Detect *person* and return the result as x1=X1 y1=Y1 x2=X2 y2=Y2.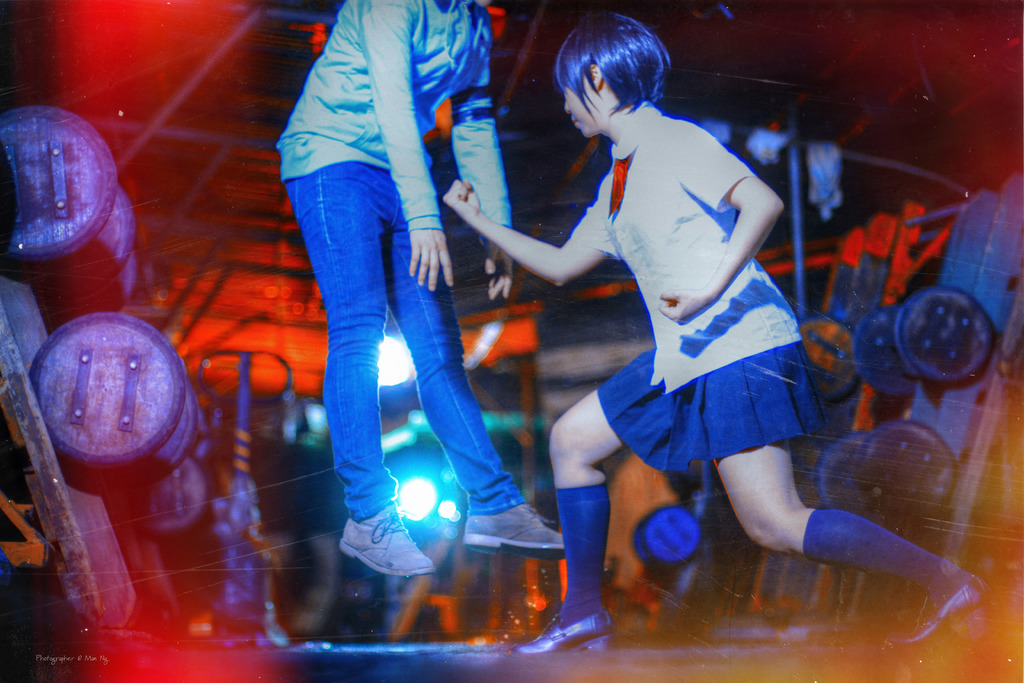
x1=265 y1=0 x2=518 y2=600.
